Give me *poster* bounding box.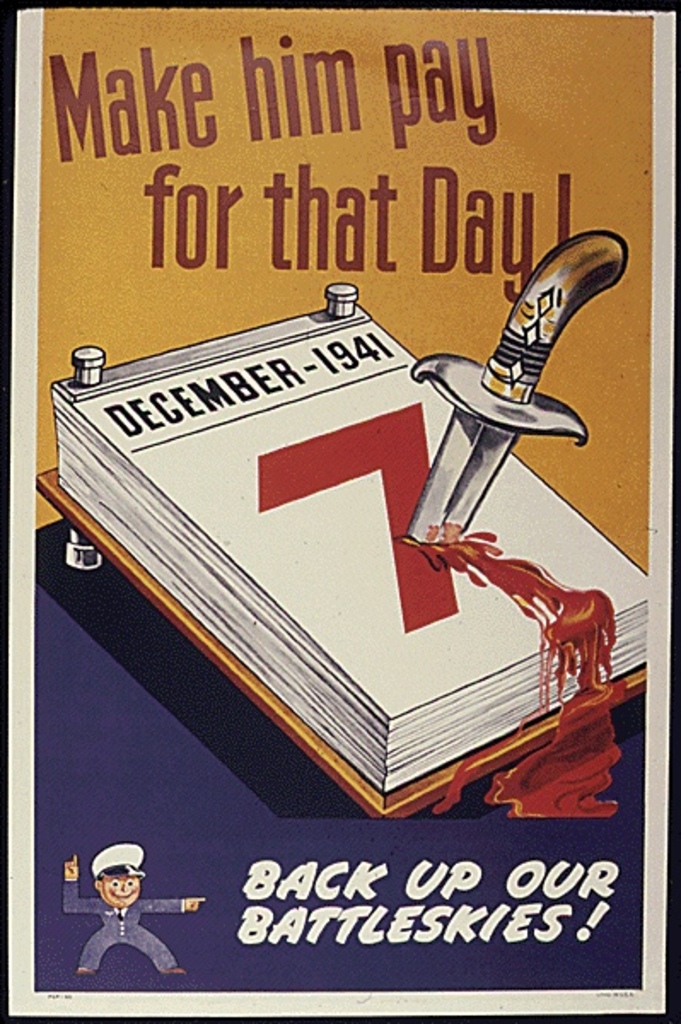
<bbox>0, 0, 678, 1022</bbox>.
